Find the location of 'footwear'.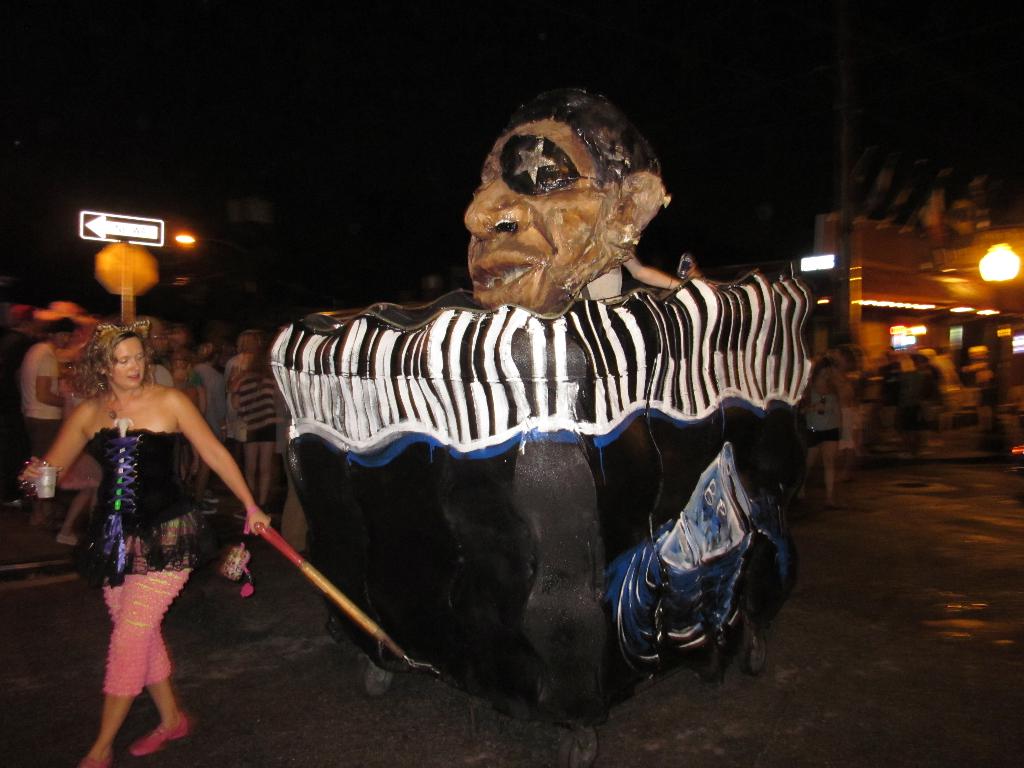
Location: detection(200, 488, 217, 499).
